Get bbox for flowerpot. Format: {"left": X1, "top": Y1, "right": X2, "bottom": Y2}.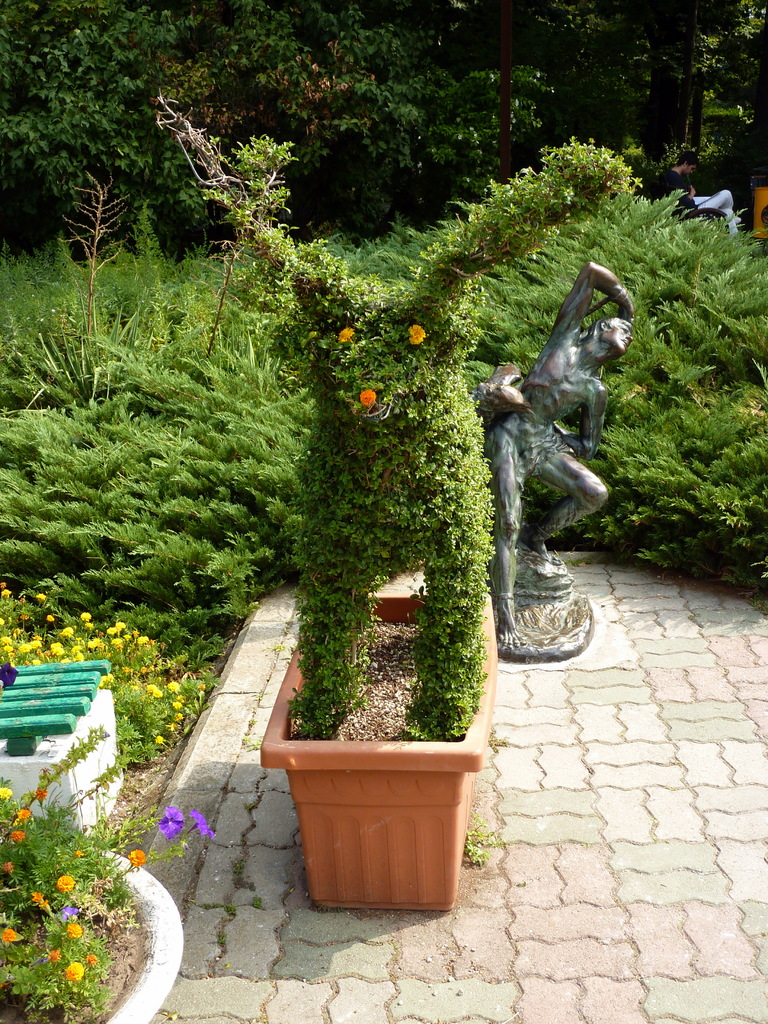
{"left": 260, "top": 627, "right": 493, "bottom": 902}.
